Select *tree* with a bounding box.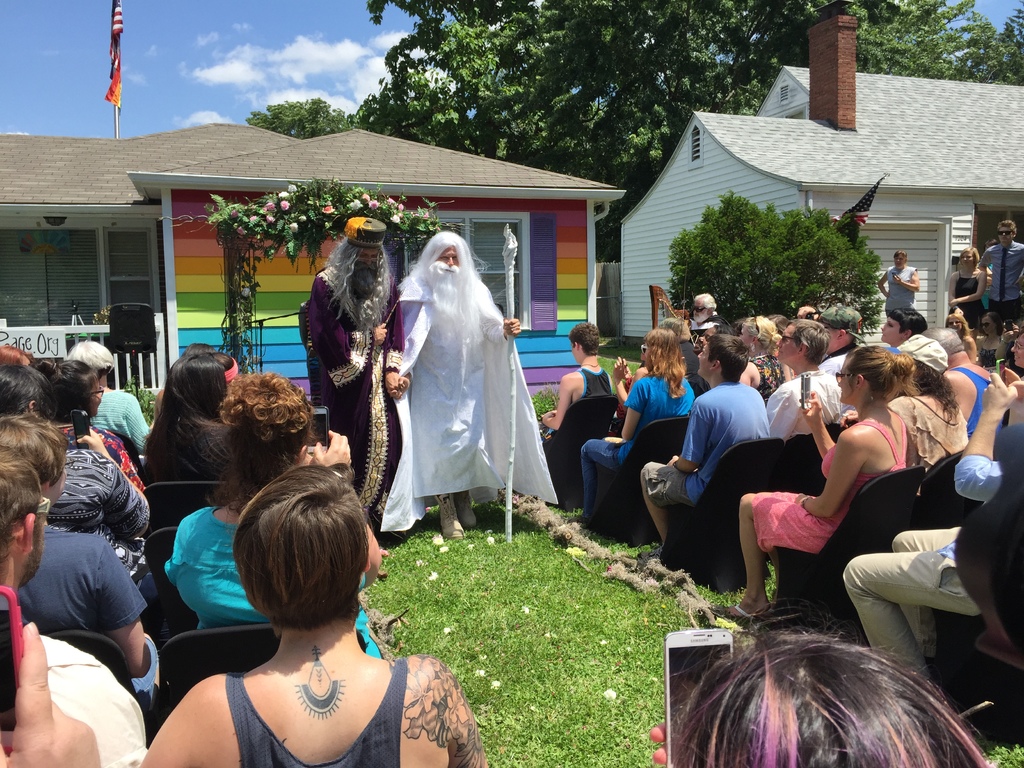
box=[670, 168, 926, 317].
